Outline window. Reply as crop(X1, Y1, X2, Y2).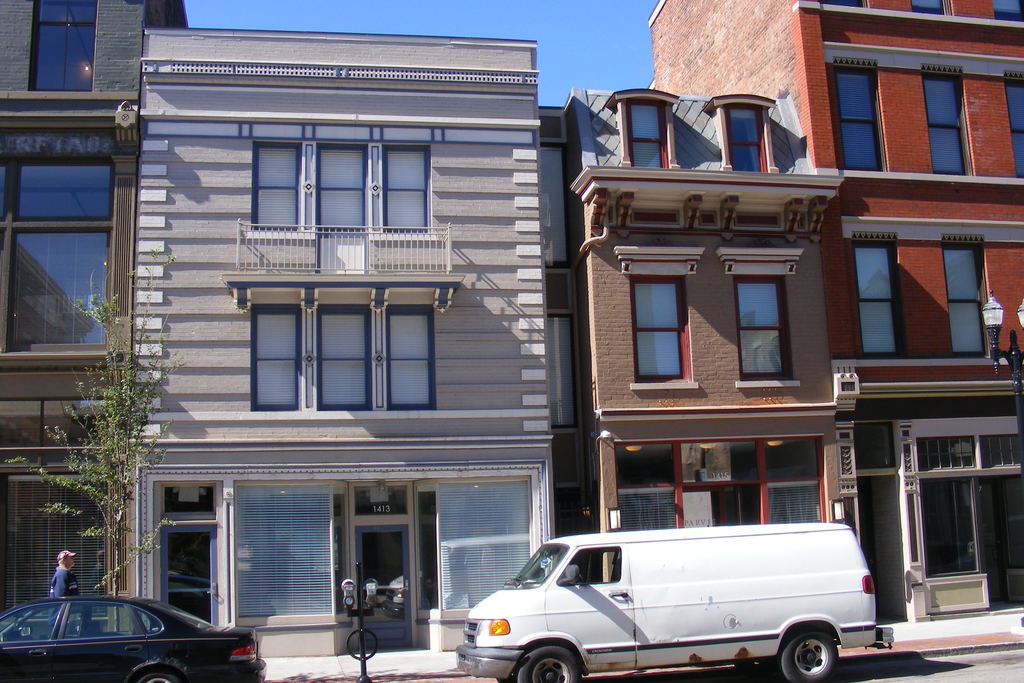
crop(29, 0, 97, 94).
